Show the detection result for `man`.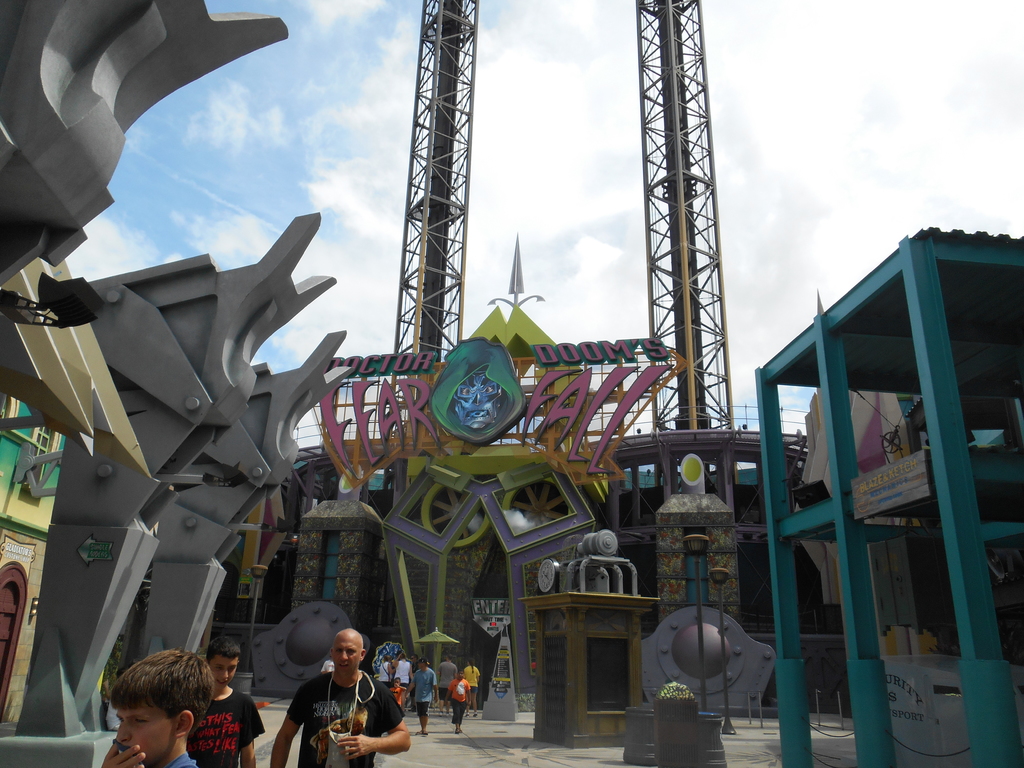
bbox=(403, 657, 440, 739).
